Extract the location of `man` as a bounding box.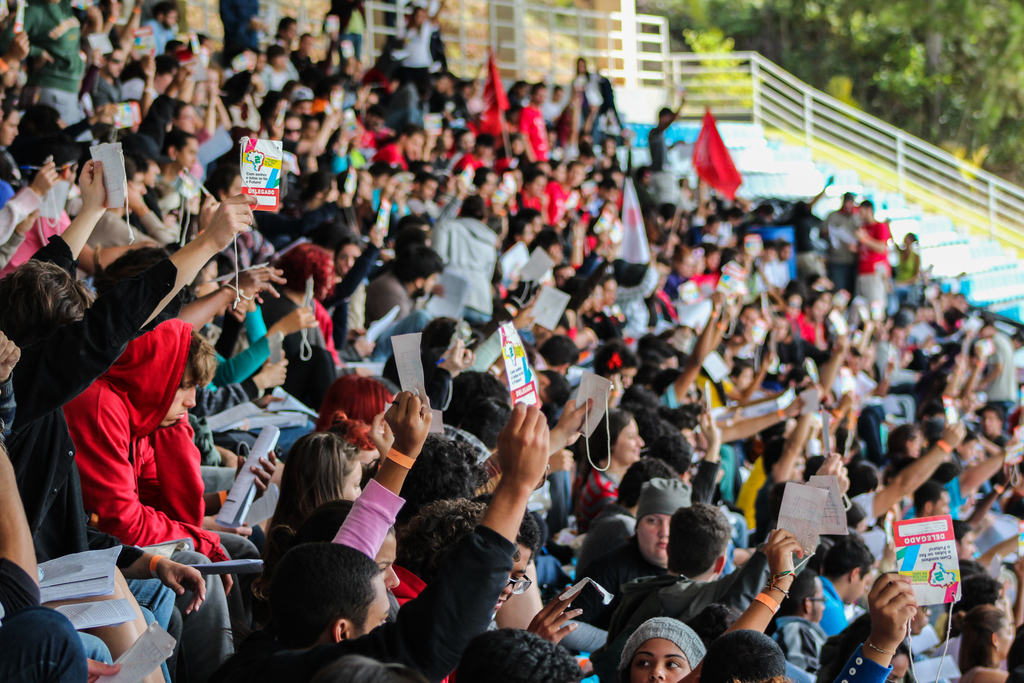
<region>408, 503, 531, 670</region>.
